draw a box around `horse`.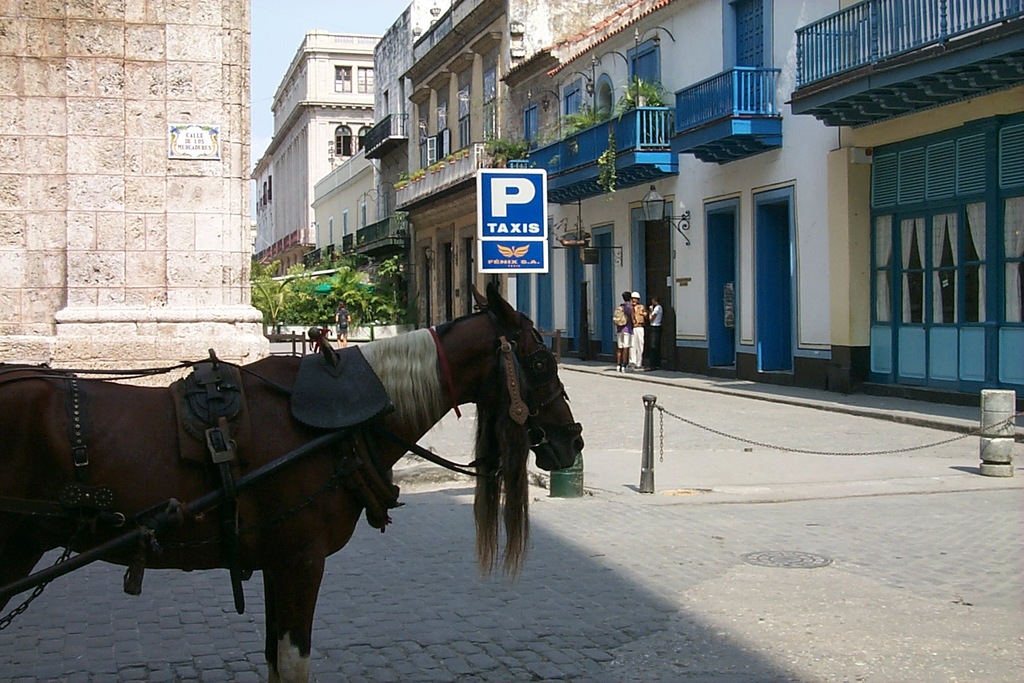
pyautogui.locateOnScreen(0, 282, 584, 680).
